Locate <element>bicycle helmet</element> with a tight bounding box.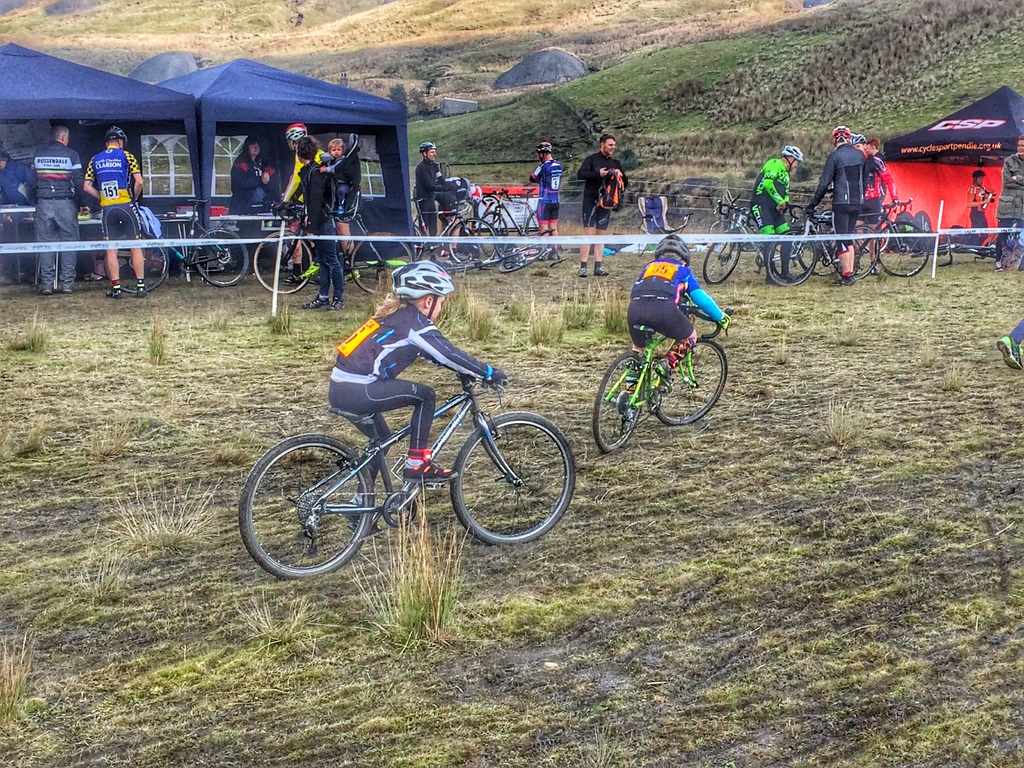
bbox=(784, 146, 801, 166).
